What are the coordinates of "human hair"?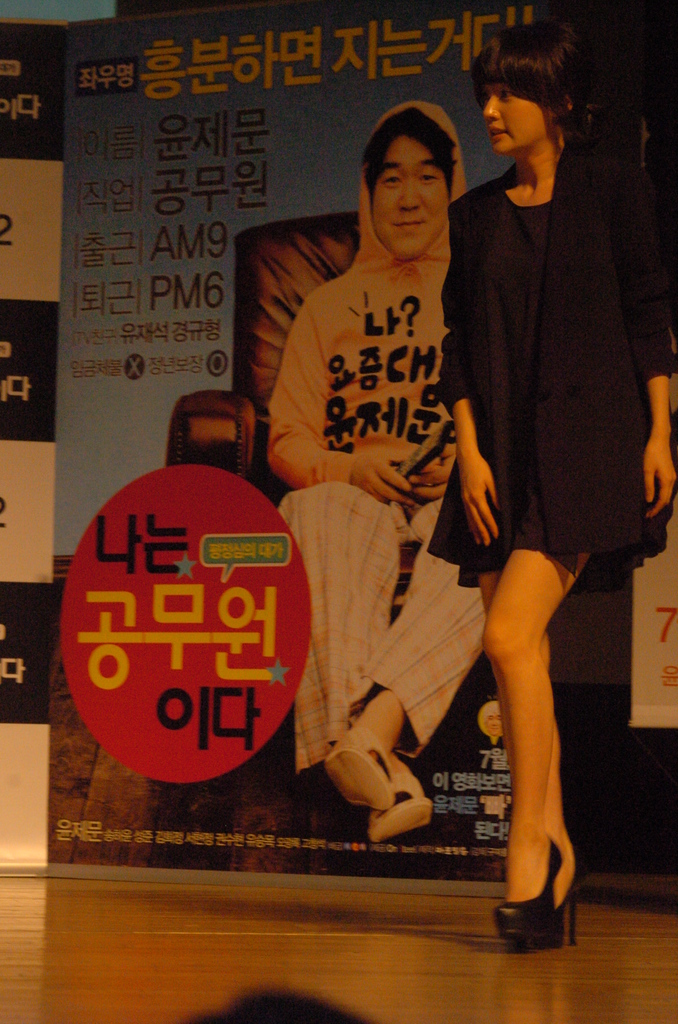
(x1=361, y1=104, x2=454, y2=195).
